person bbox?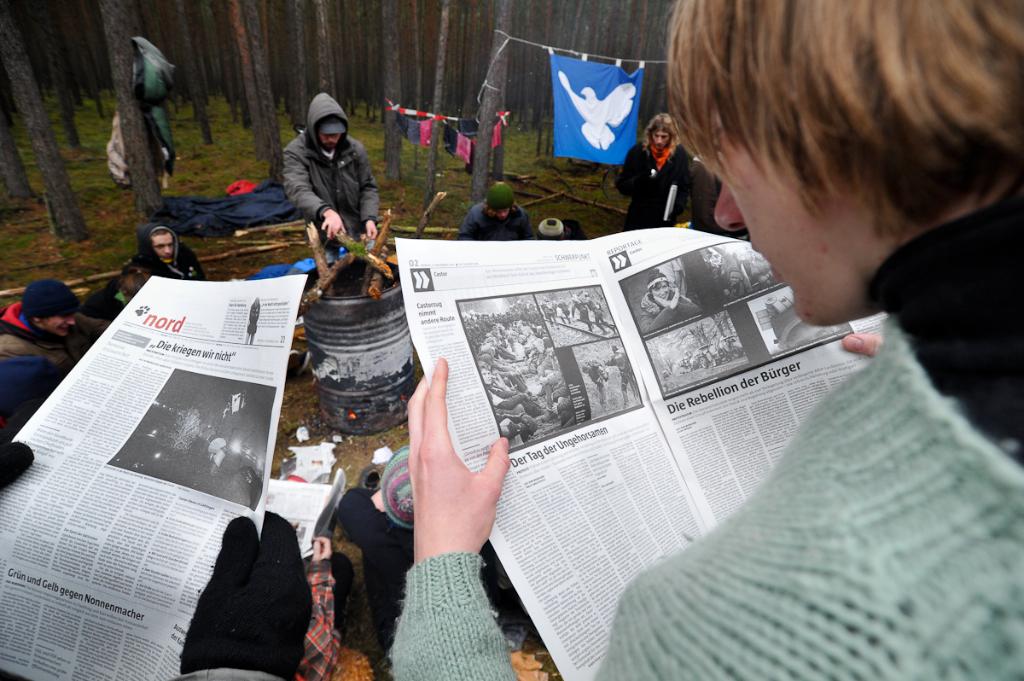
Rect(0, 271, 81, 417)
